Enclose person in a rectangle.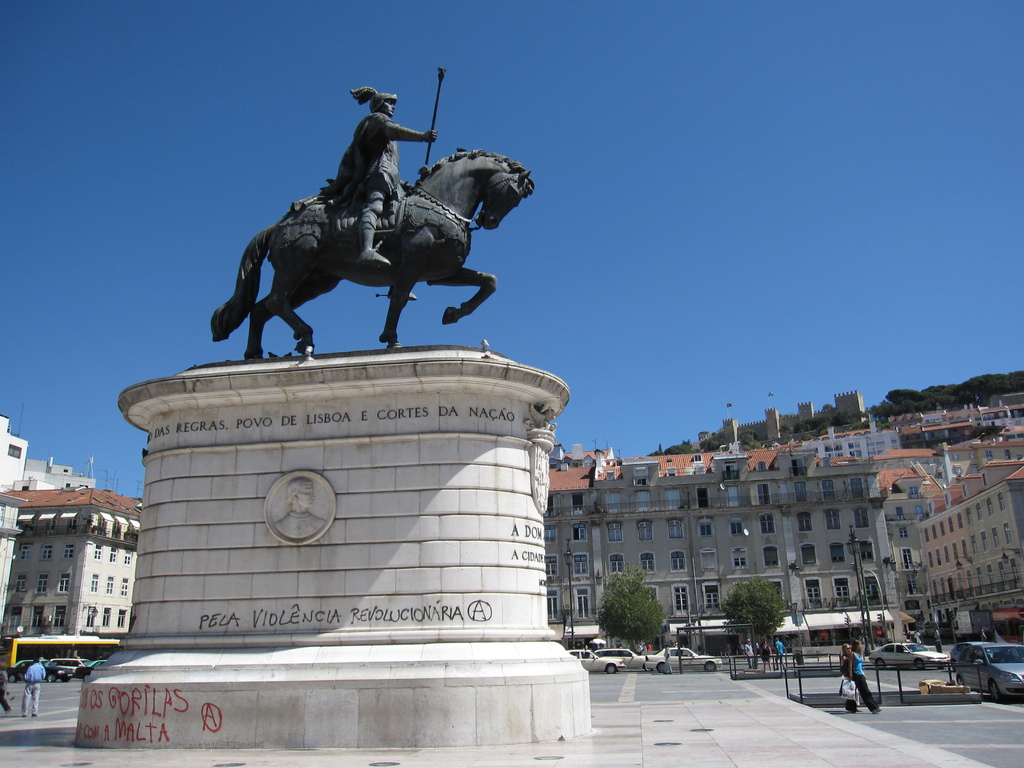
box(758, 639, 772, 673).
